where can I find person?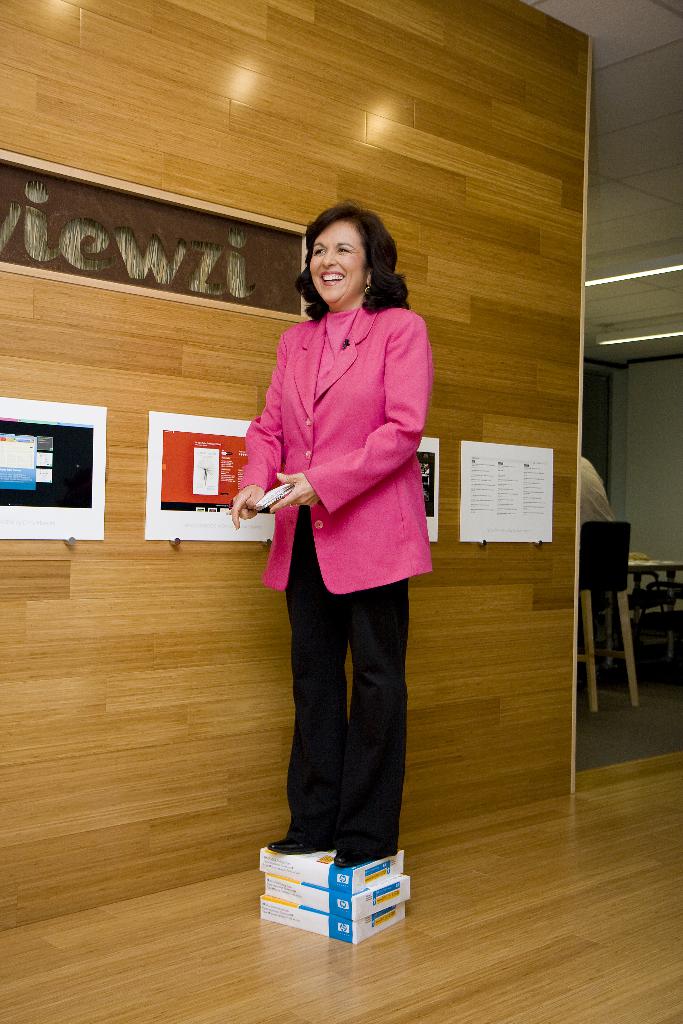
You can find it at l=235, t=166, r=443, b=918.
